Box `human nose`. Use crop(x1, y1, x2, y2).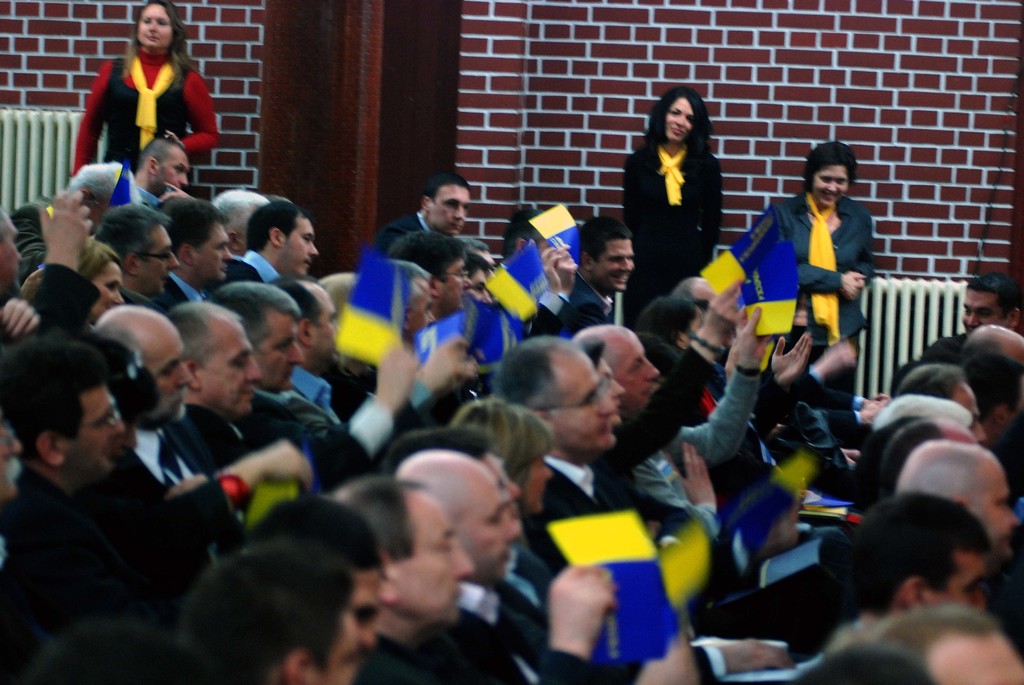
crop(165, 251, 182, 274).
